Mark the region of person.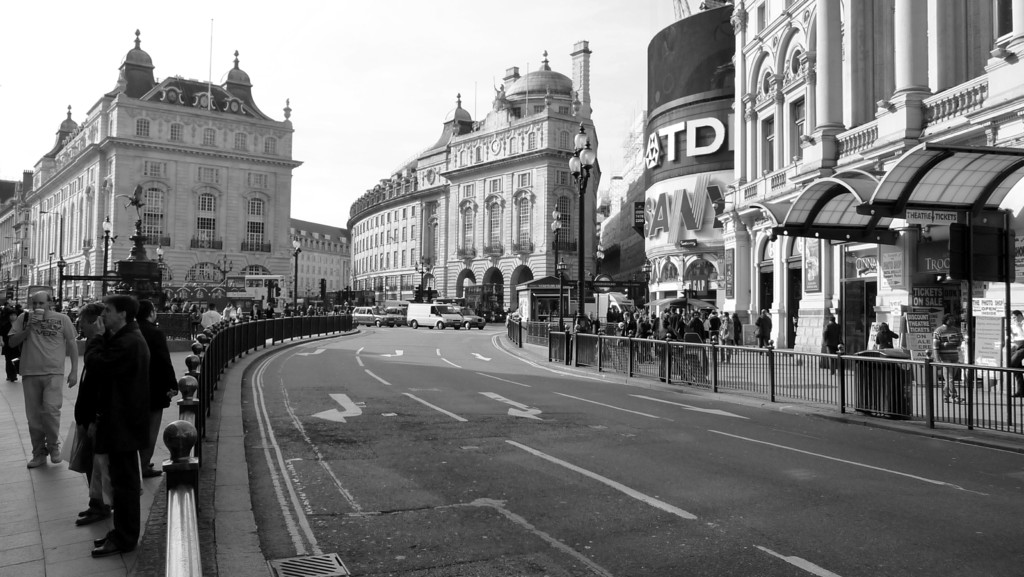
Region: Rect(1002, 307, 1023, 396).
